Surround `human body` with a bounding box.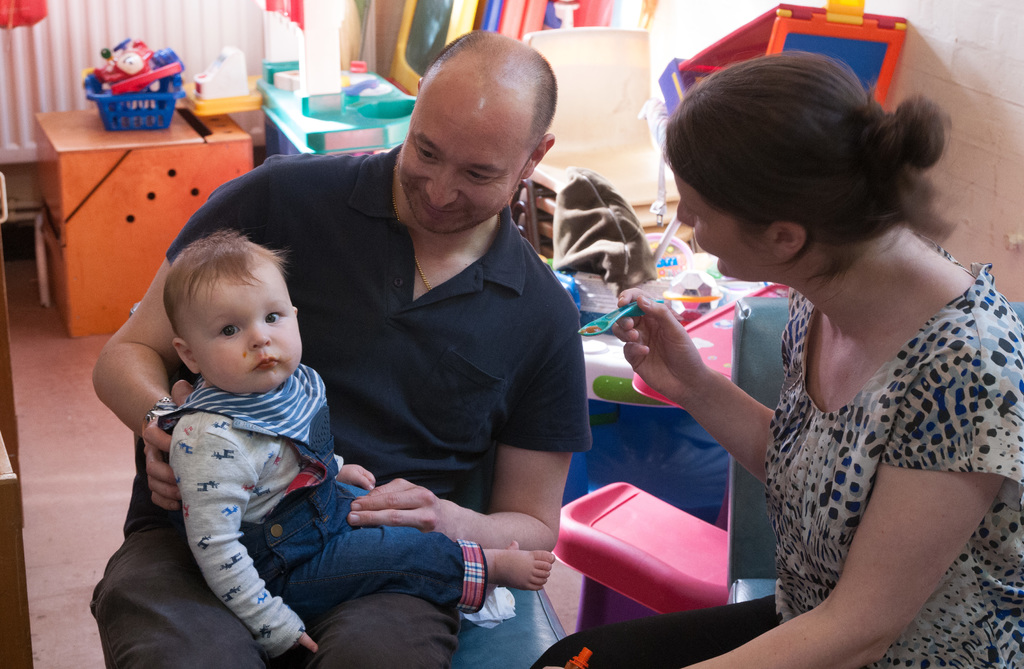
598/85/1012/634.
